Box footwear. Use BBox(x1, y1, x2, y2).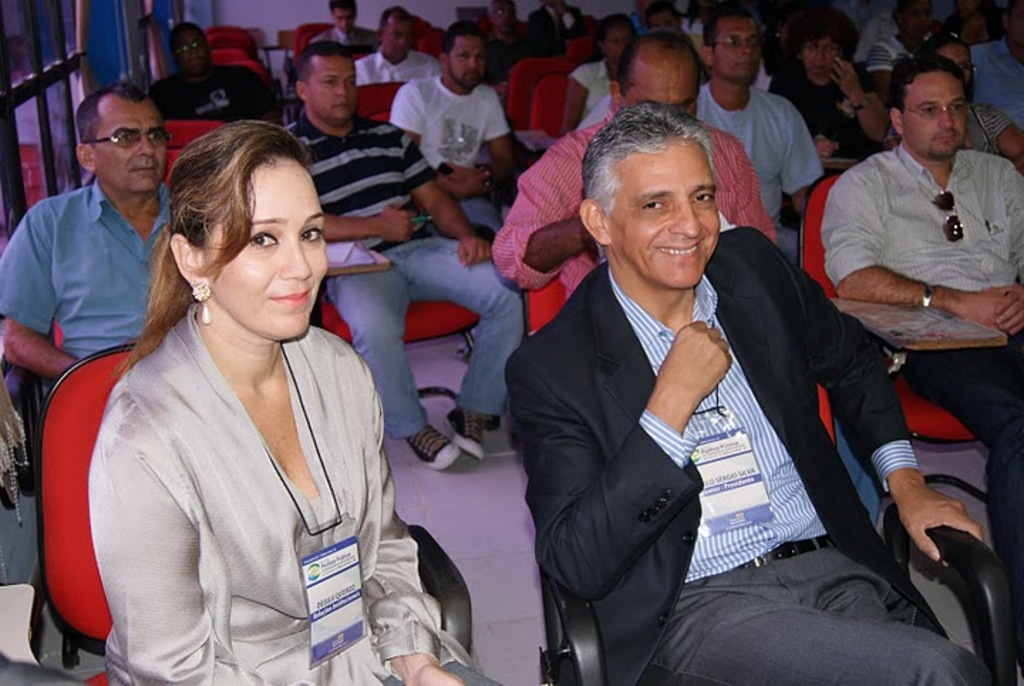
BBox(421, 424, 459, 471).
